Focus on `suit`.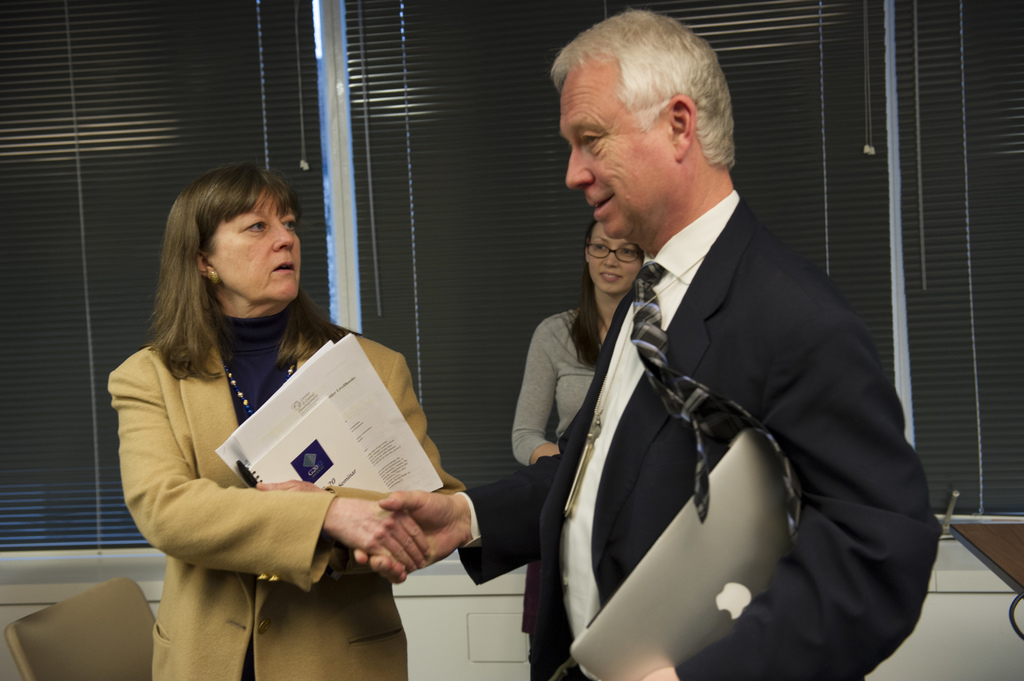
Focused at <region>108, 306, 468, 680</region>.
